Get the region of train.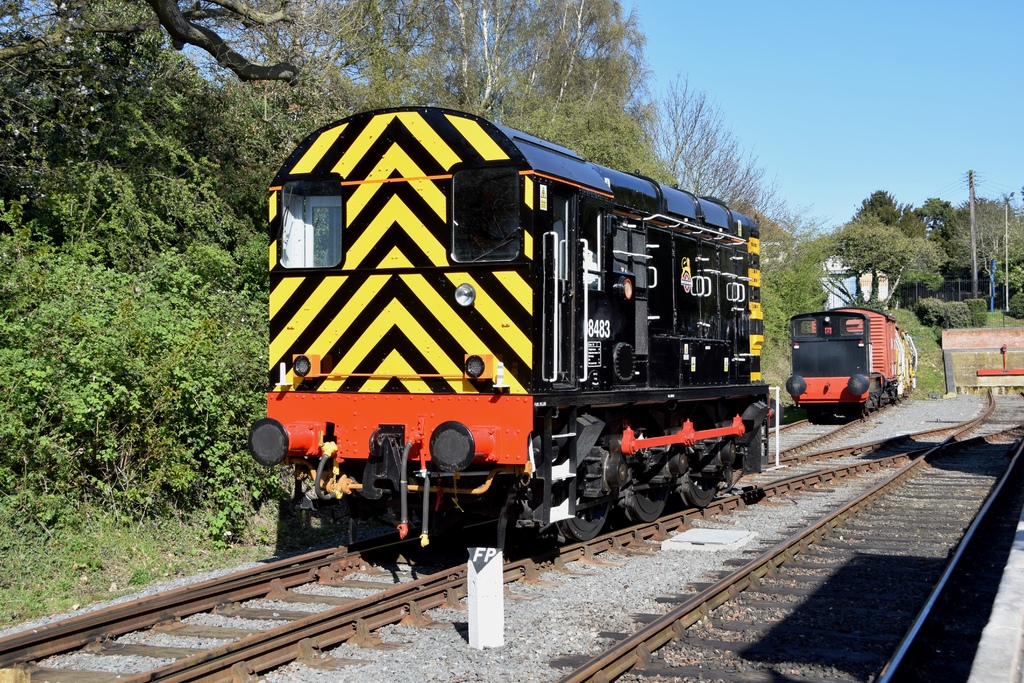
box(244, 104, 780, 563).
